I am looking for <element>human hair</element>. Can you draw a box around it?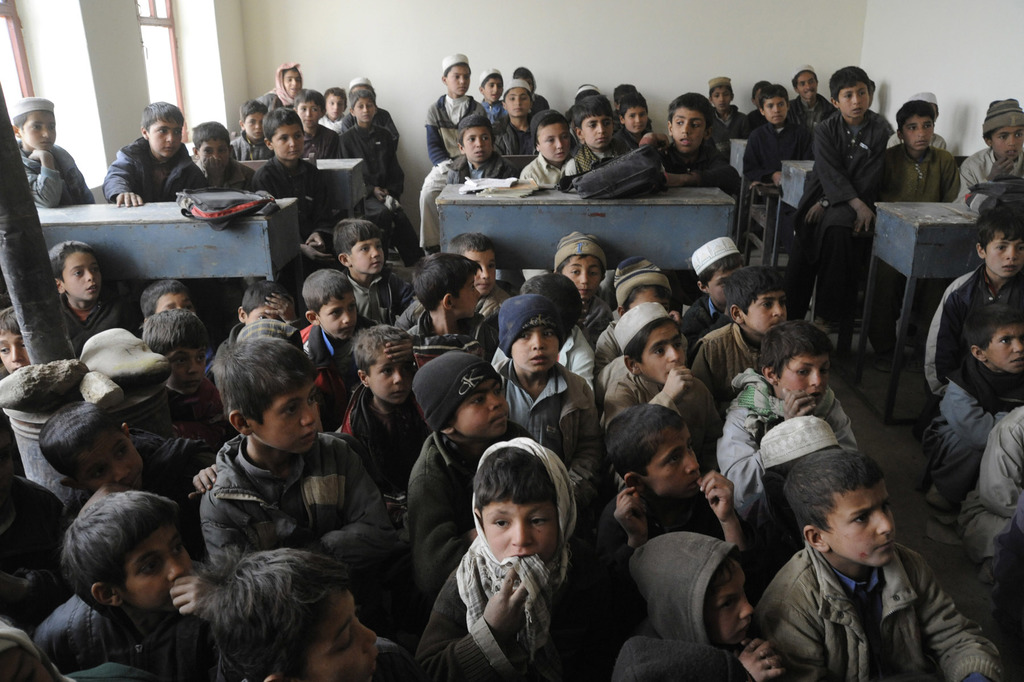
Sure, the bounding box is (left=141, top=100, right=188, bottom=151).
